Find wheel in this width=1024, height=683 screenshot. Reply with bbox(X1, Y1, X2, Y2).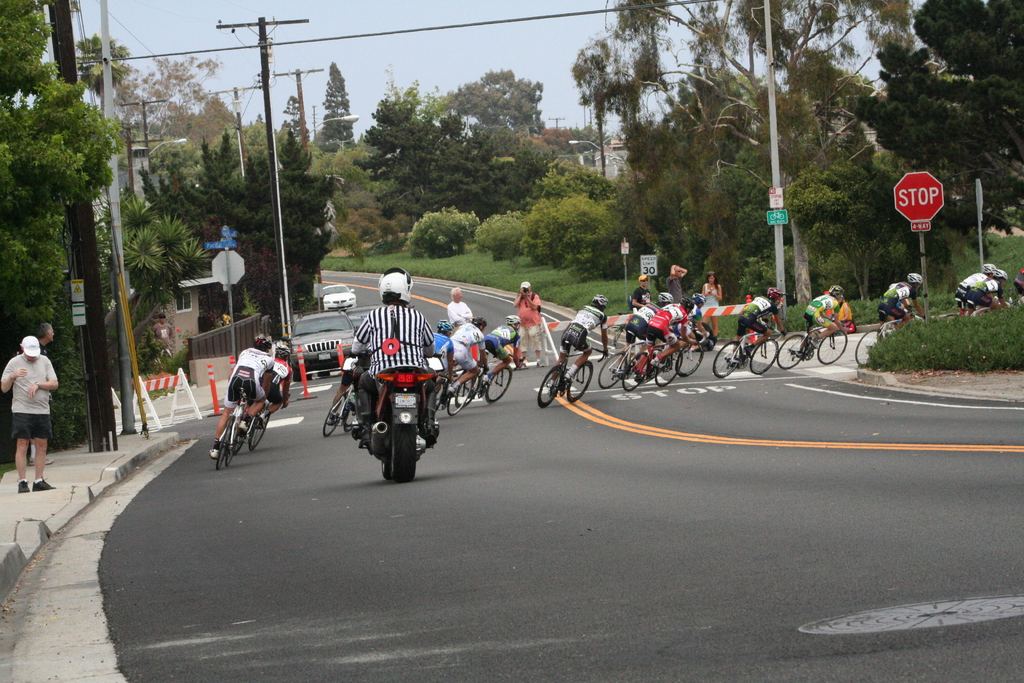
bbox(443, 377, 473, 418).
